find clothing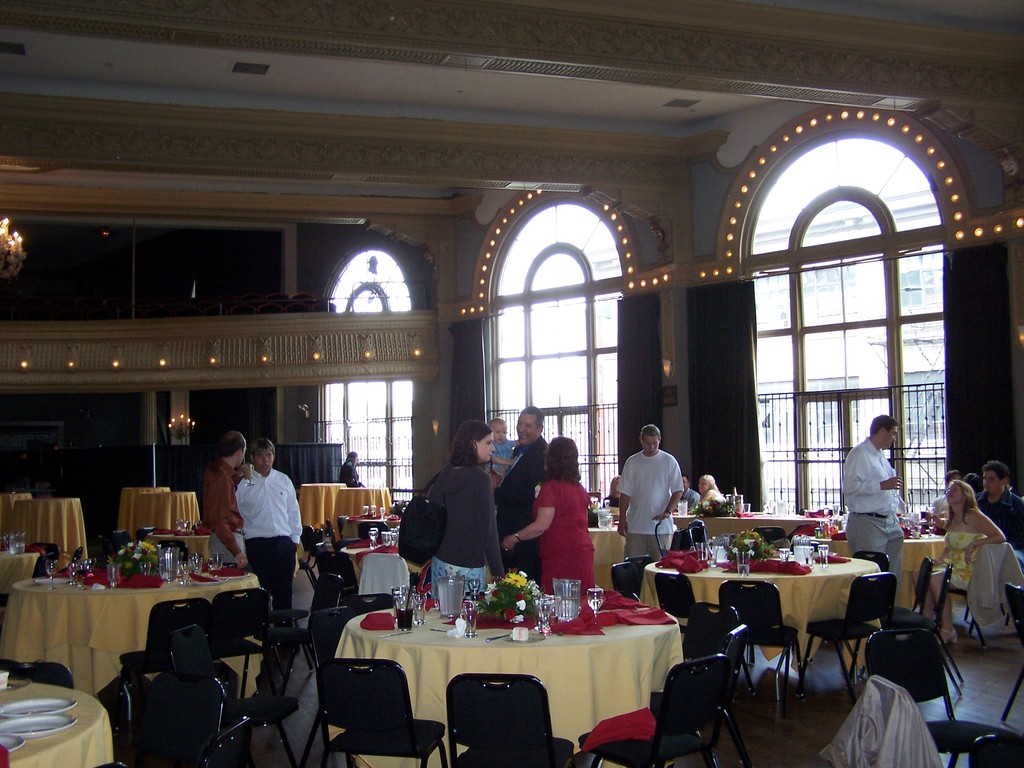
[left=839, top=436, right=905, bottom=606]
